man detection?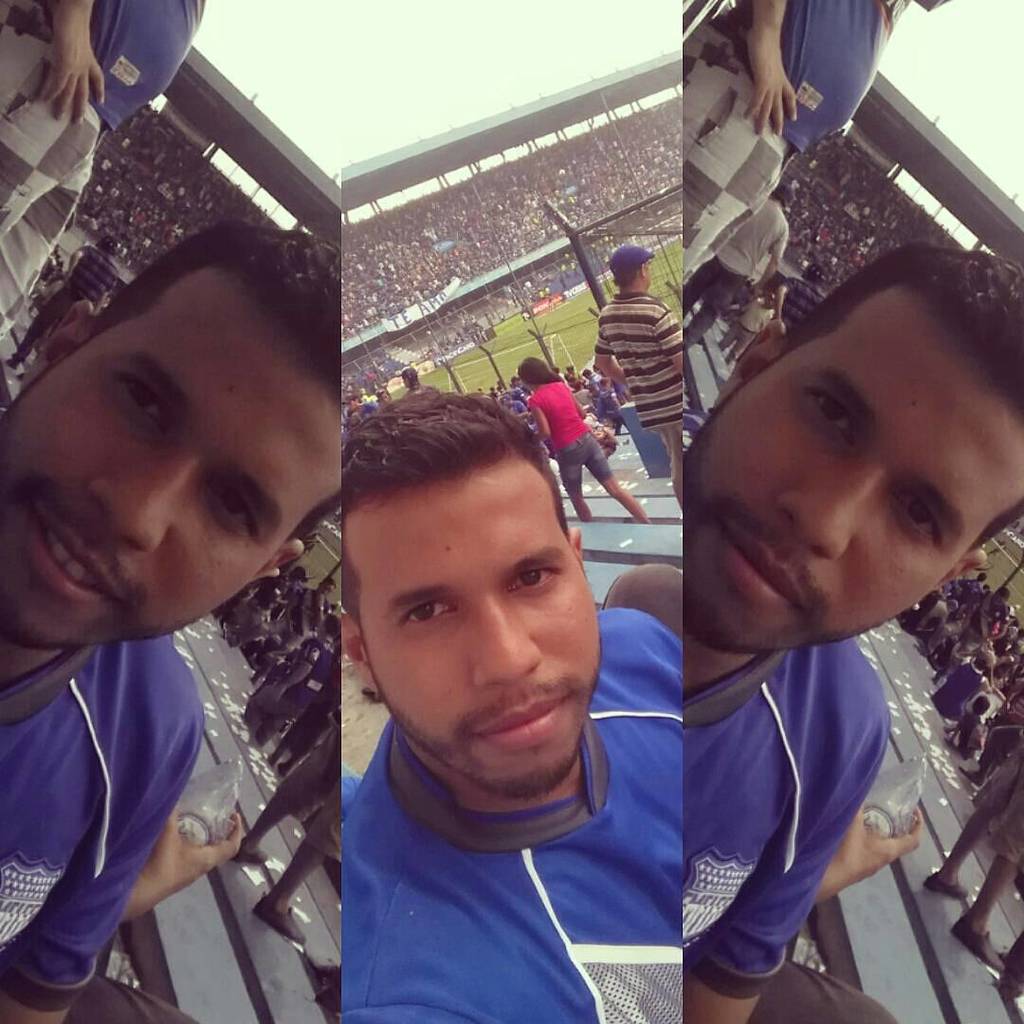
rect(341, 388, 668, 1023)
